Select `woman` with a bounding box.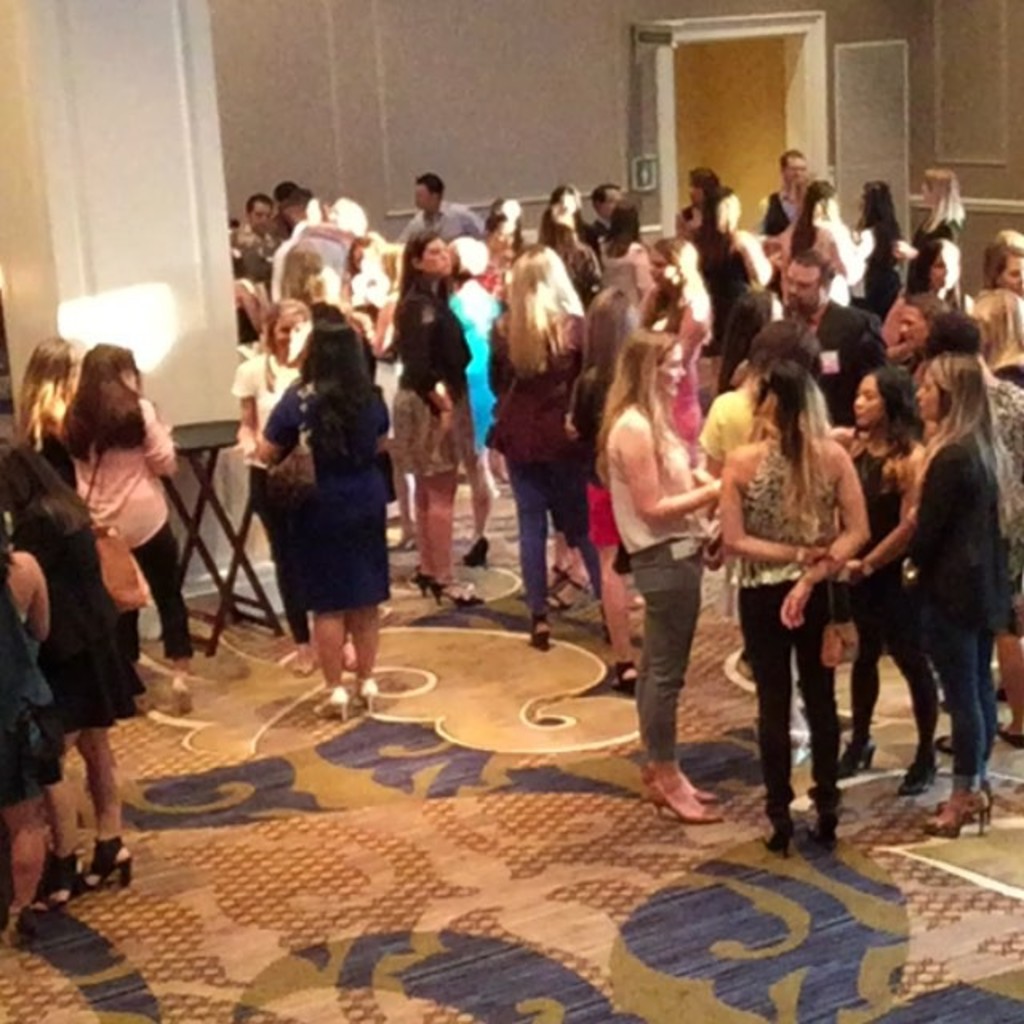
24, 480, 146, 920.
